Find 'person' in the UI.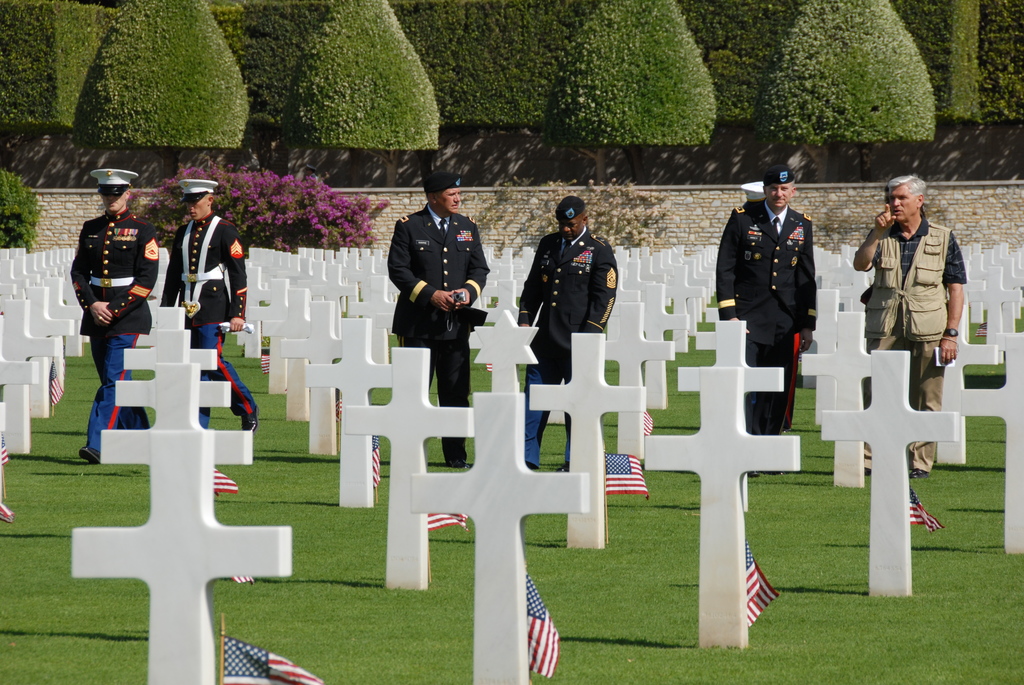
UI element at <bbox>518, 194, 616, 466</bbox>.
